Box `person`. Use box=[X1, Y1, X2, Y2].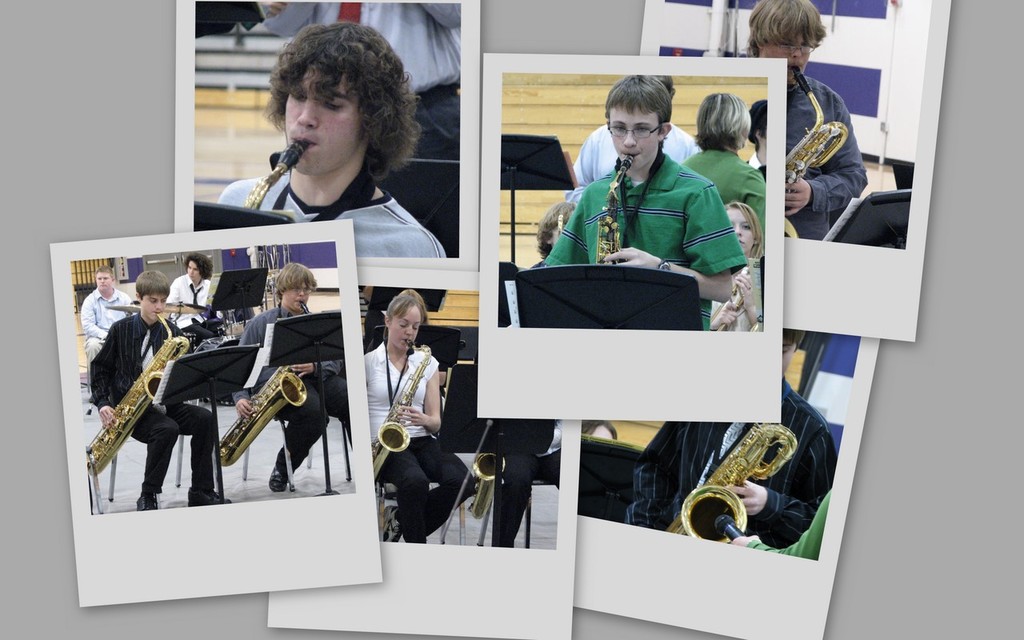
box=[89, 268, 231, 510].
